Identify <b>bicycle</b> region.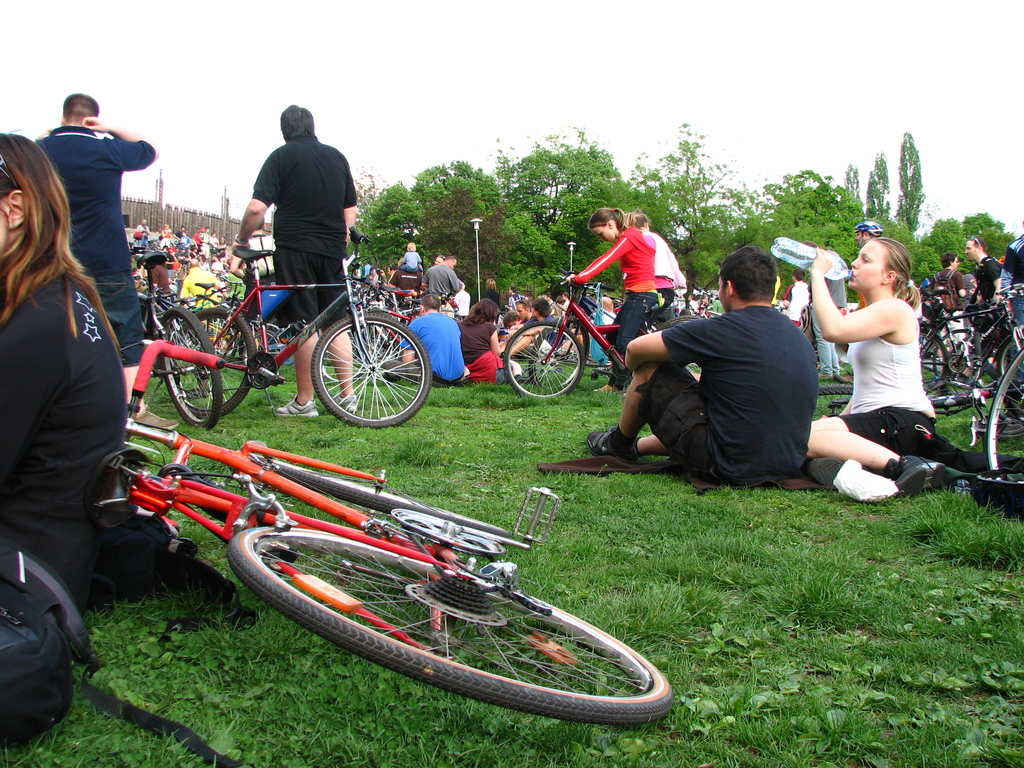
Region: pyautogui.locateOnScreen(812, 361, 1023, 420).
